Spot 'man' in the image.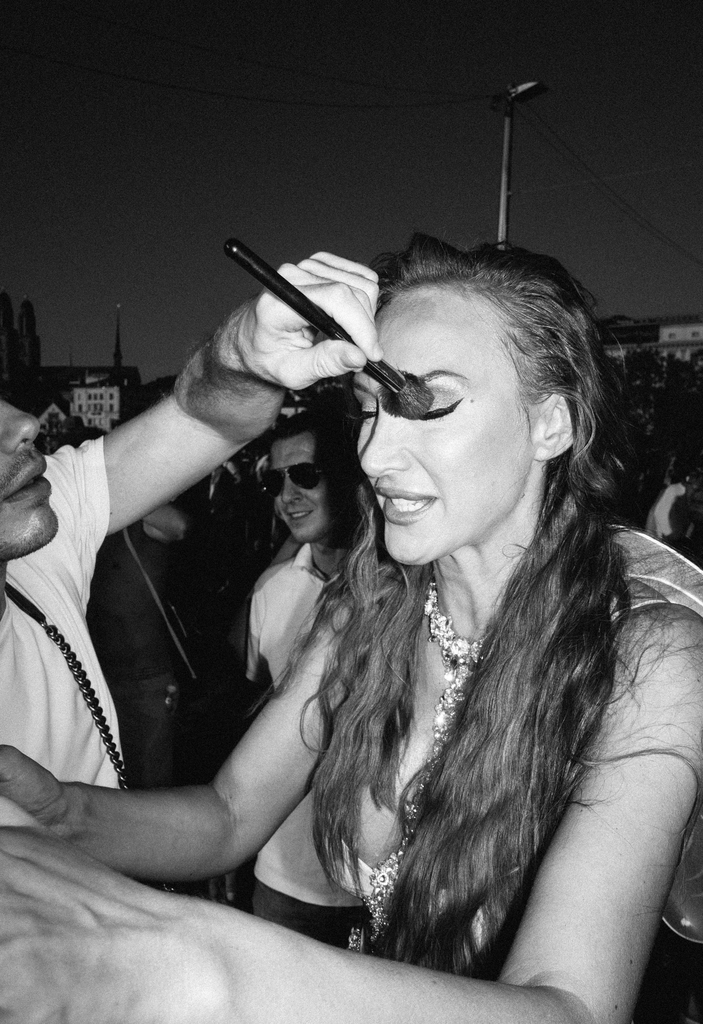
'man' found at (246,406,391,959).
